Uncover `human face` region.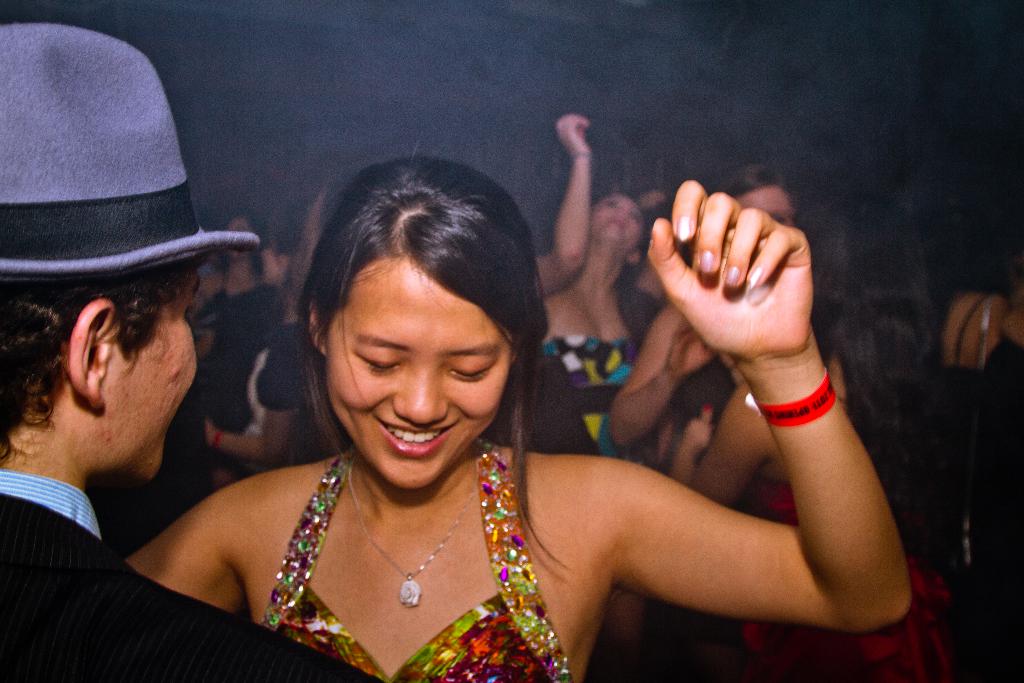
Uncovered: [740, 188, 799, 226].
